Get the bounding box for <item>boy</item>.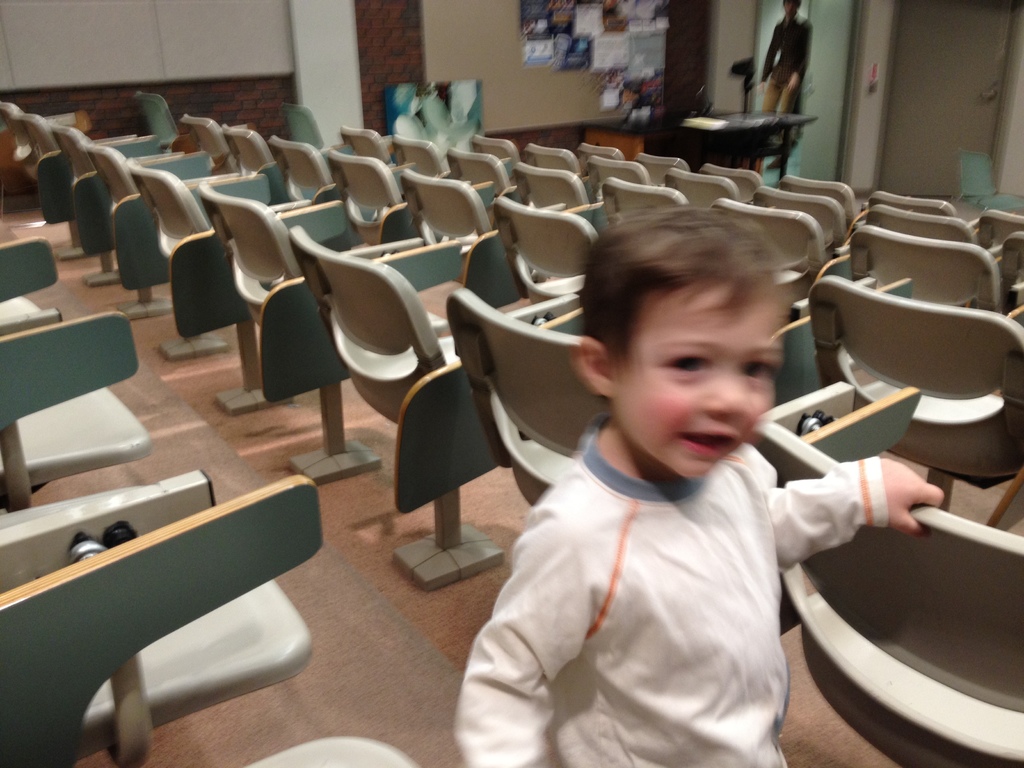
BBox(467, 196, 881, 764).
